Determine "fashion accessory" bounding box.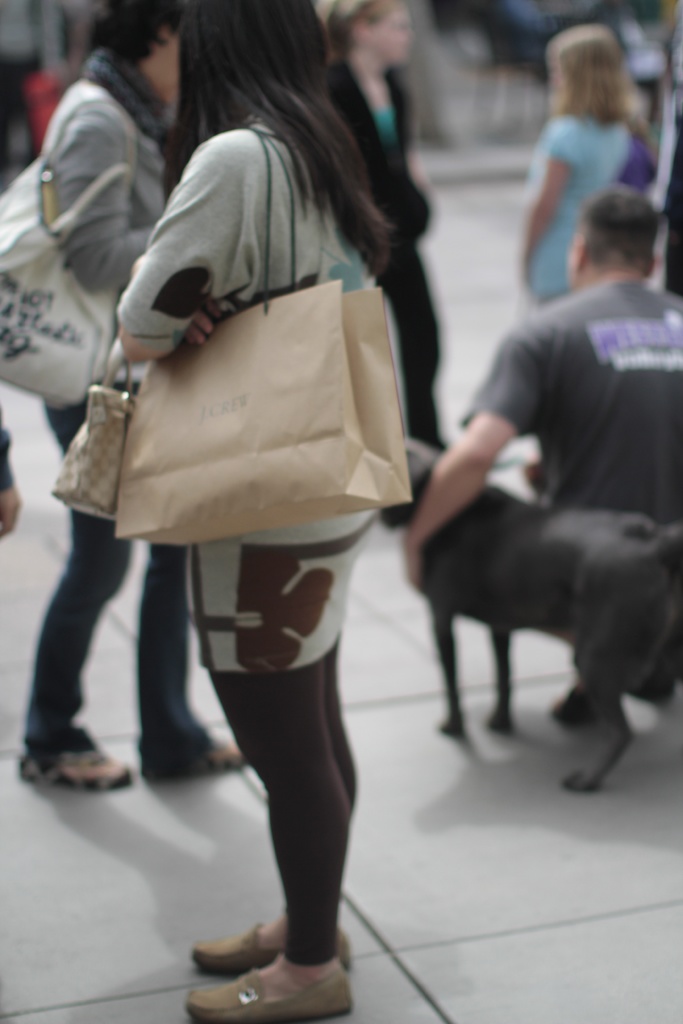
Determined: box=[0, 94, 138, 407].
